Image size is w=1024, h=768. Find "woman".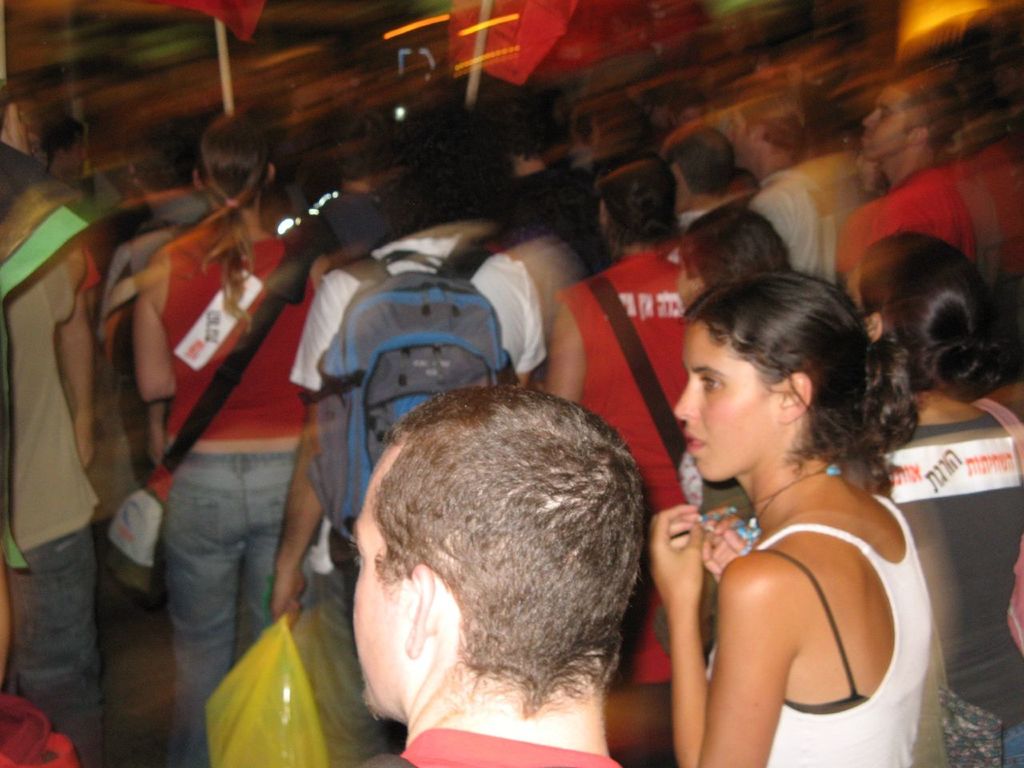
x1=630, y1=264, x2=956, y2=767.
